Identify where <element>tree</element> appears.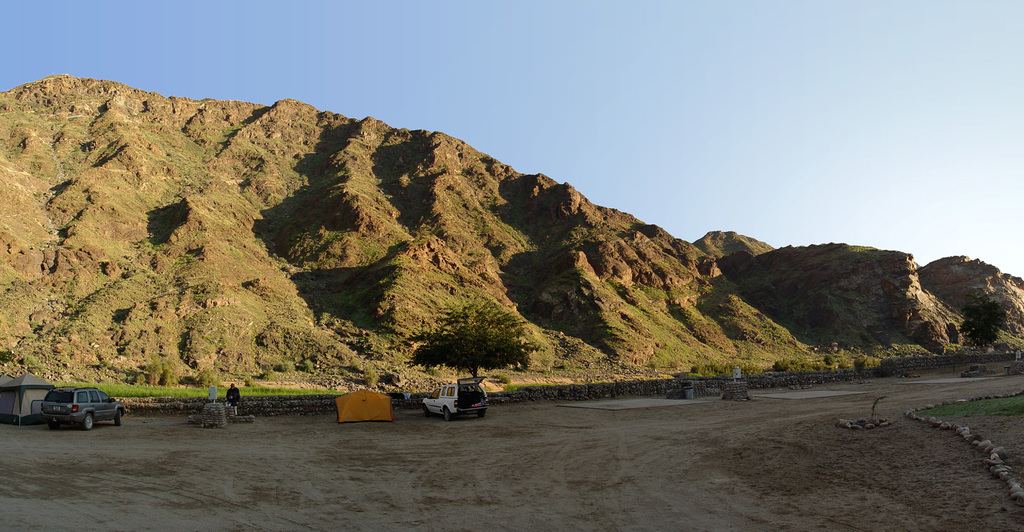
Appears at l=408, t=291, r=538, b=385.
